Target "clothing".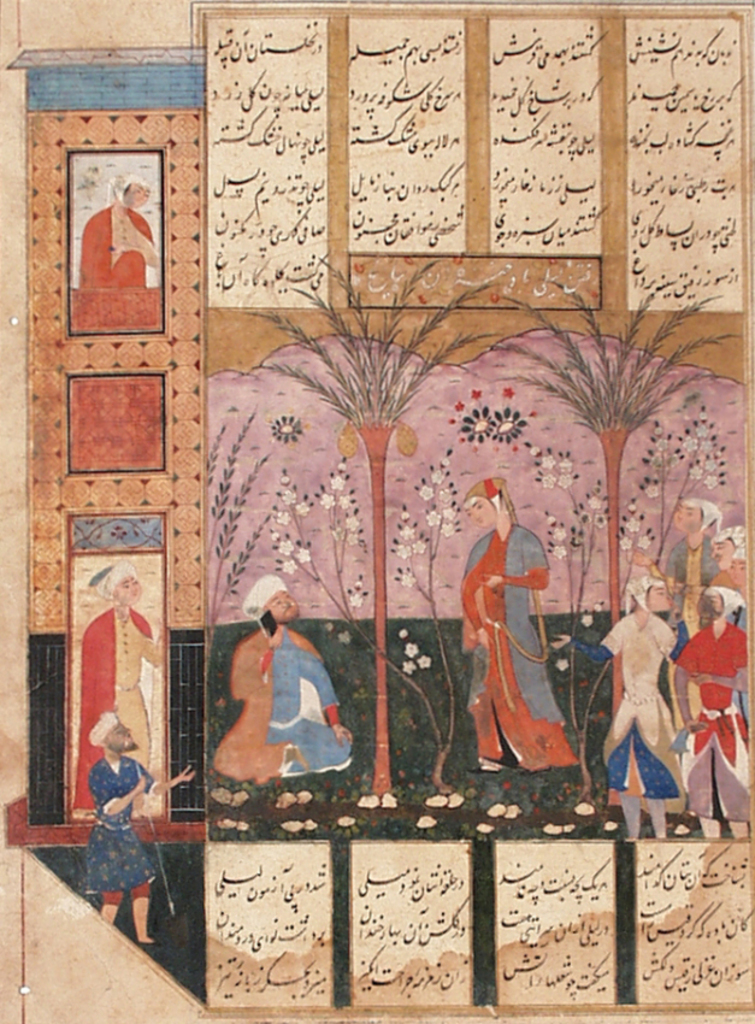
Target region: Rect(586, 617, 674, 807).
